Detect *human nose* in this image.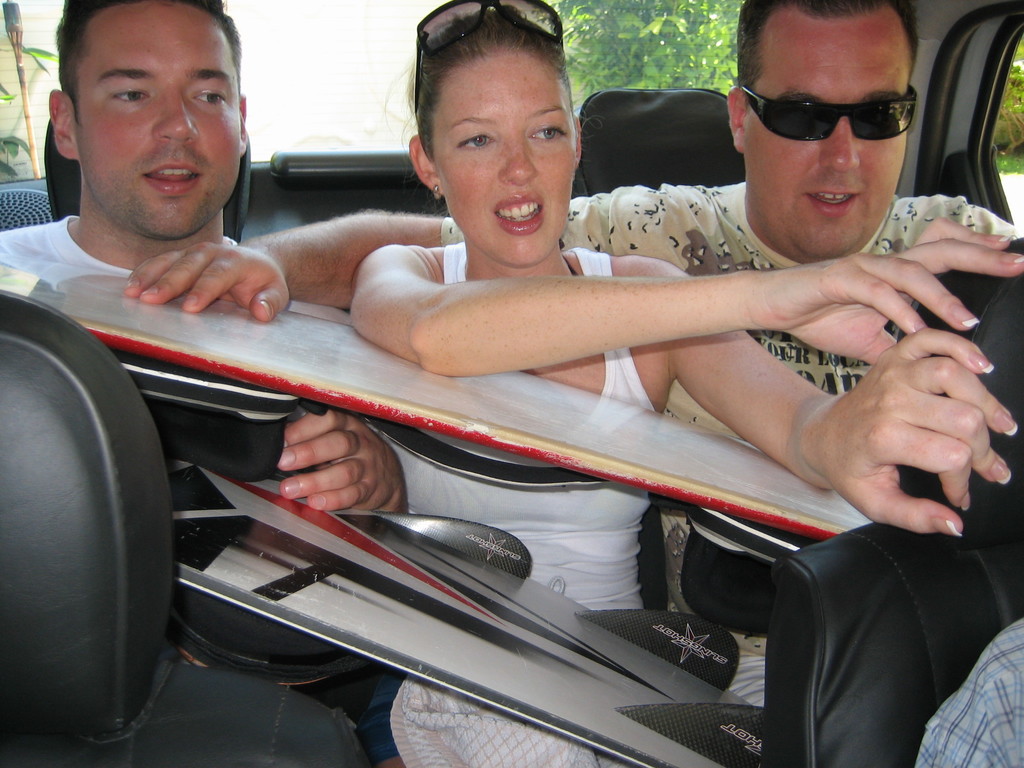
Detection: bbox=[150, 85, 200, 141].
